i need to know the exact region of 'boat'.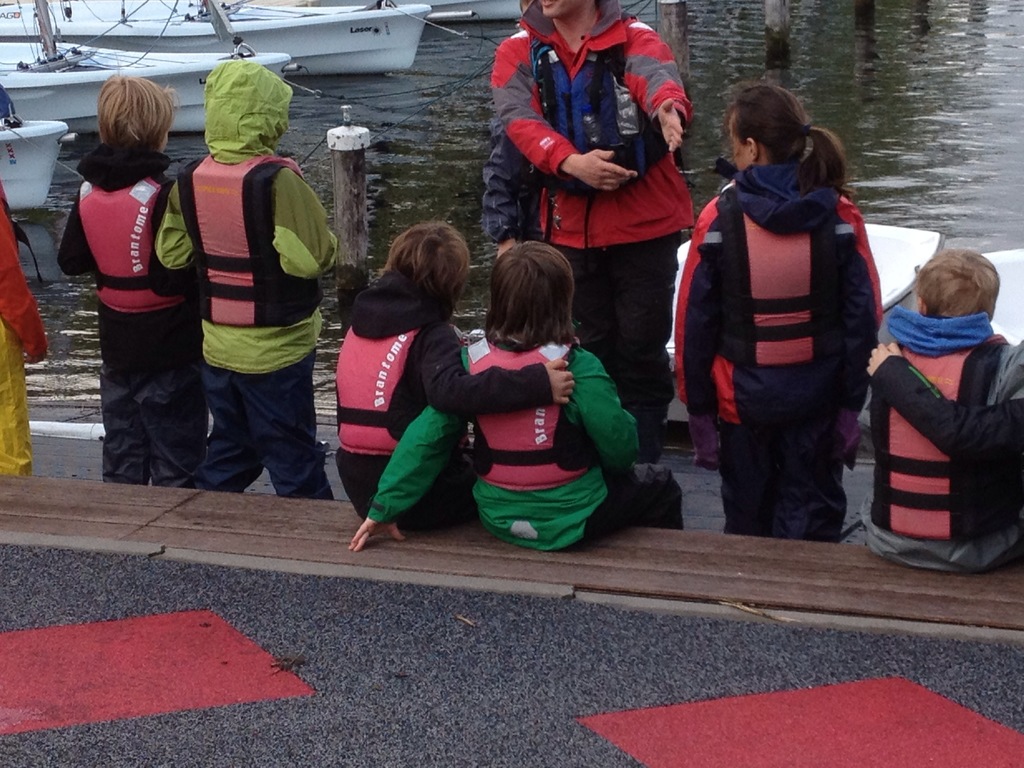
Region: [x1=0, y1=0, x2=438, y2=75].
